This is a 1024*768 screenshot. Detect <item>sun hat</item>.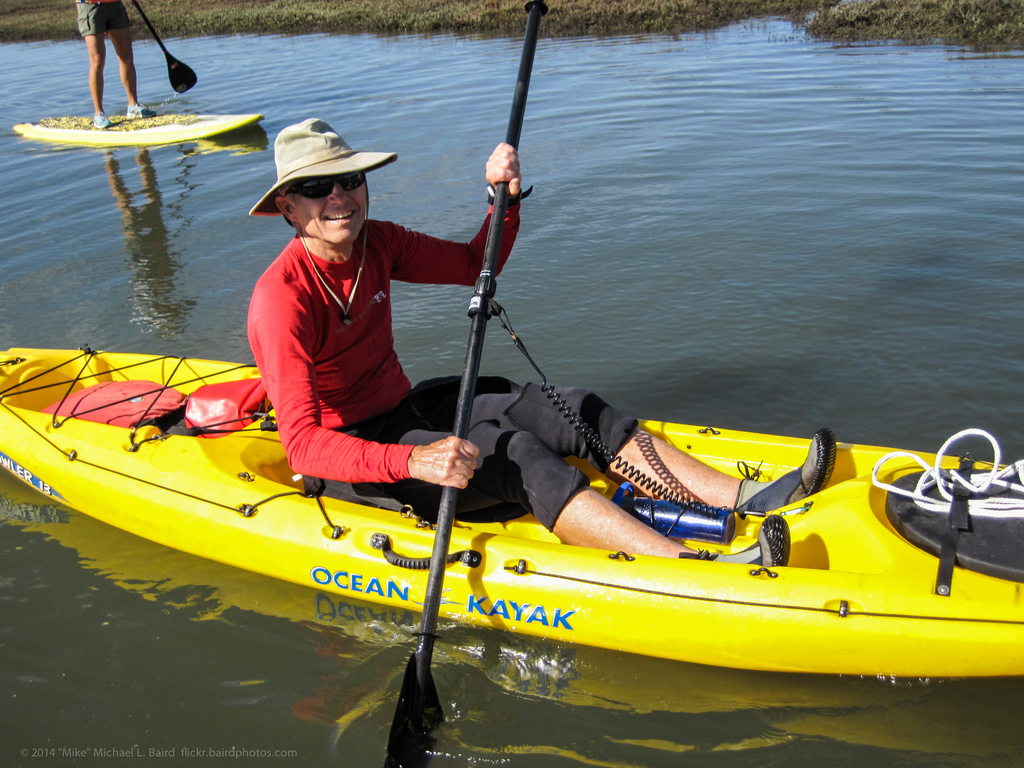
crop(250, 117, 401, 219).
